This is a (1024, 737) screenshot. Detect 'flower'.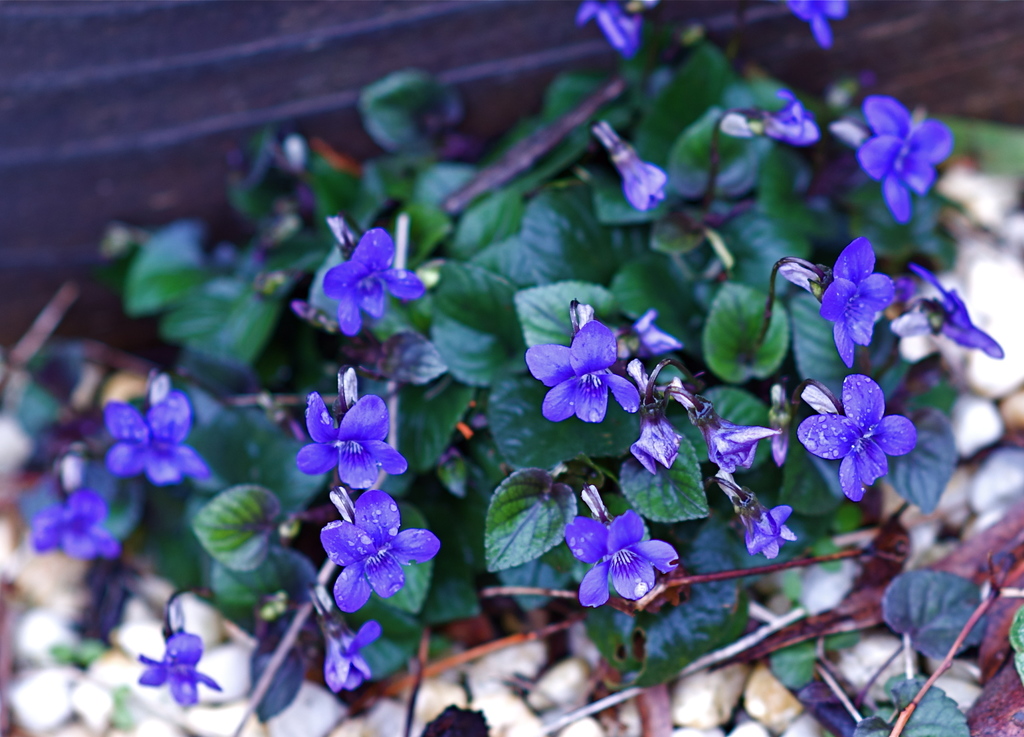
(694,400,783,469).
